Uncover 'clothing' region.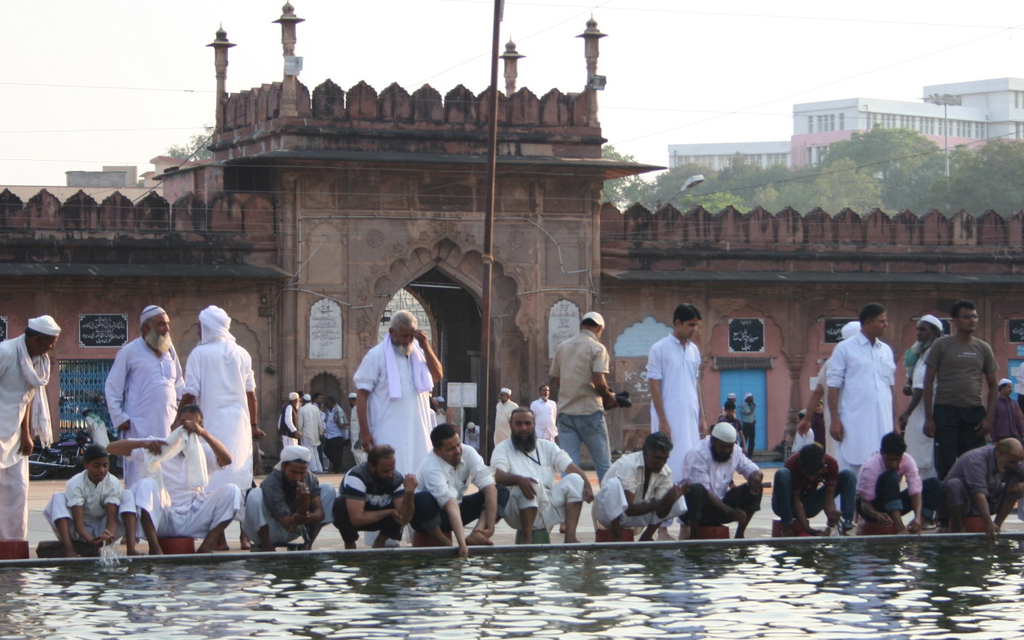
Uncovered: region(929, 334, 985, 464).
